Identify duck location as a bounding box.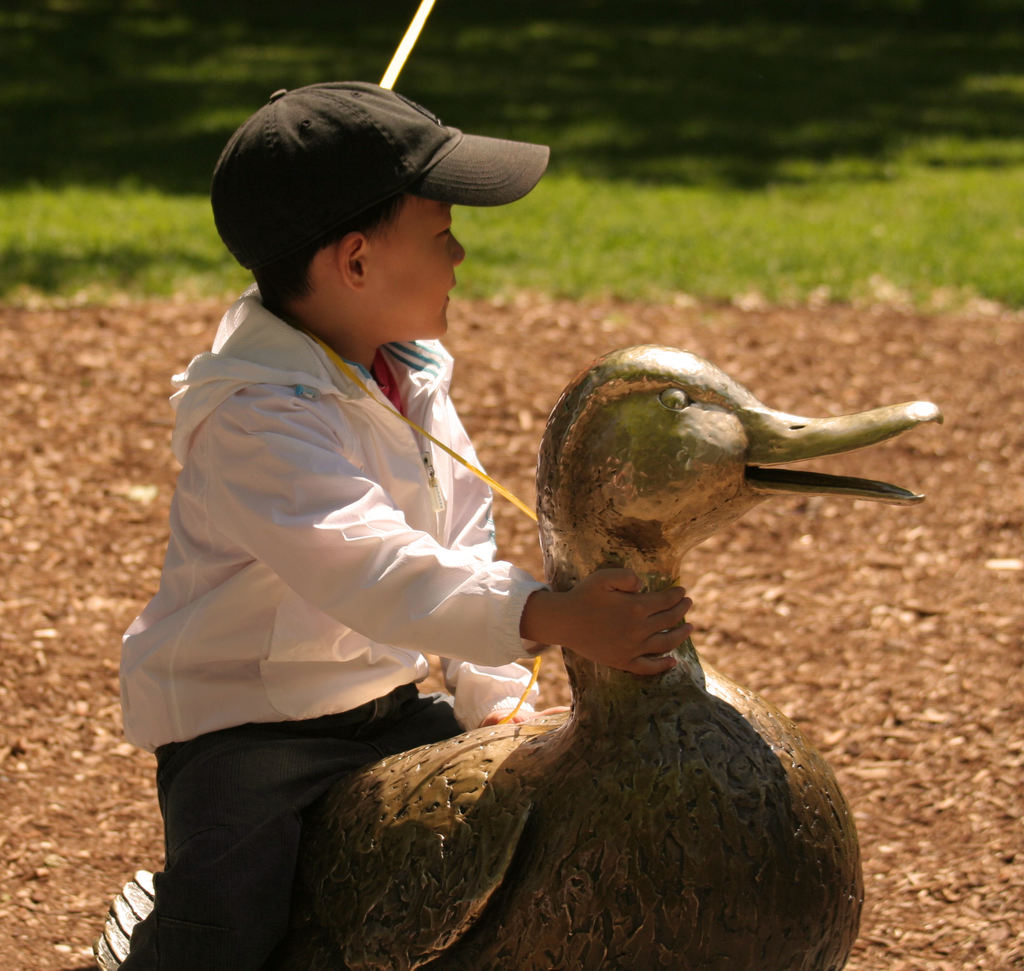
l=95, t=342, r=943, b=967.
